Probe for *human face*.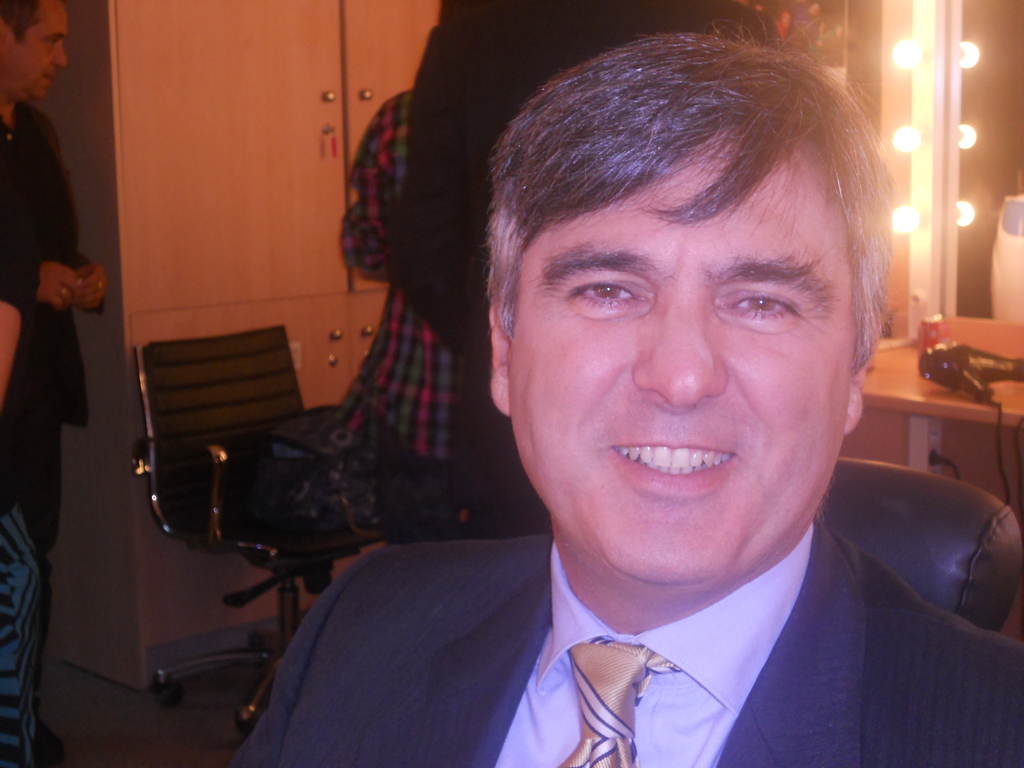
Probe result: 511/127/852/592.
